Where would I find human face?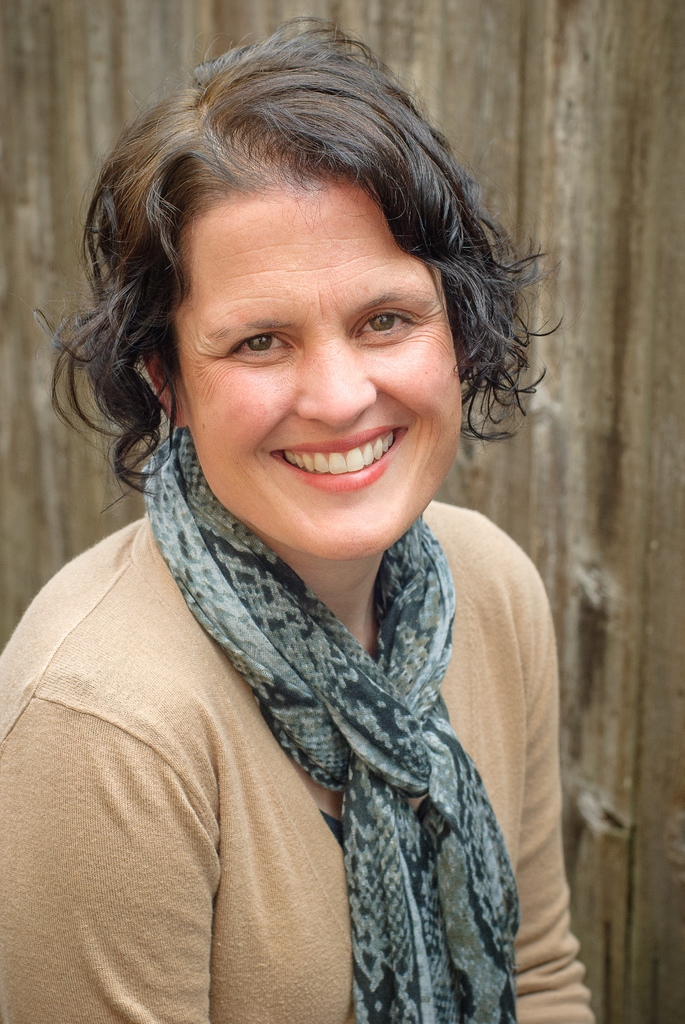
At bbox=[169, 187, 467, 550].
